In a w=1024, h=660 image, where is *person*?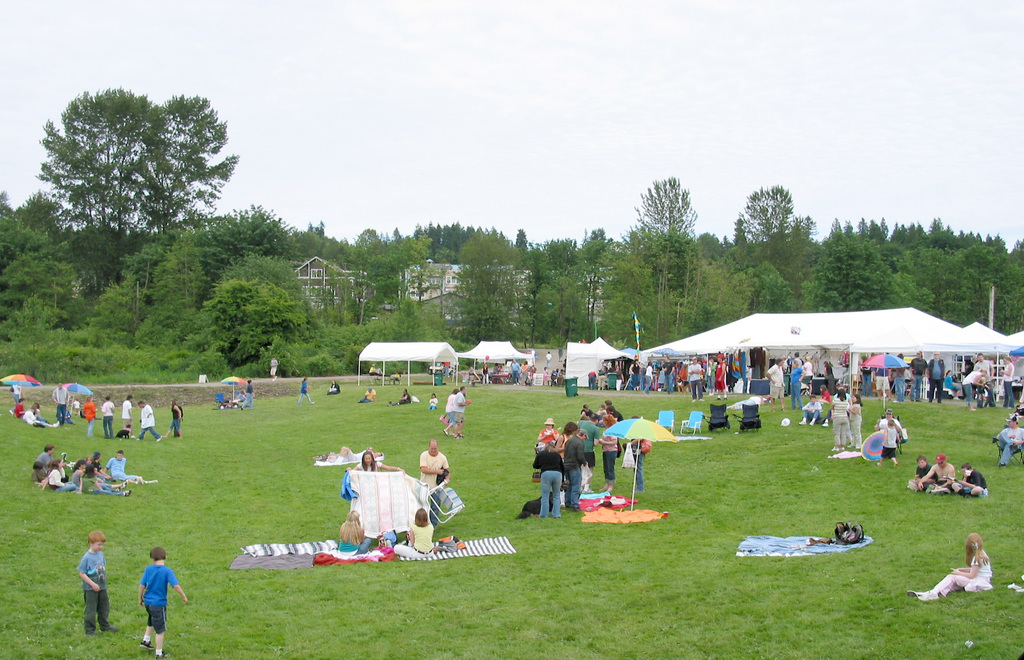
left=795, top=353, right=803, bottom=362.
